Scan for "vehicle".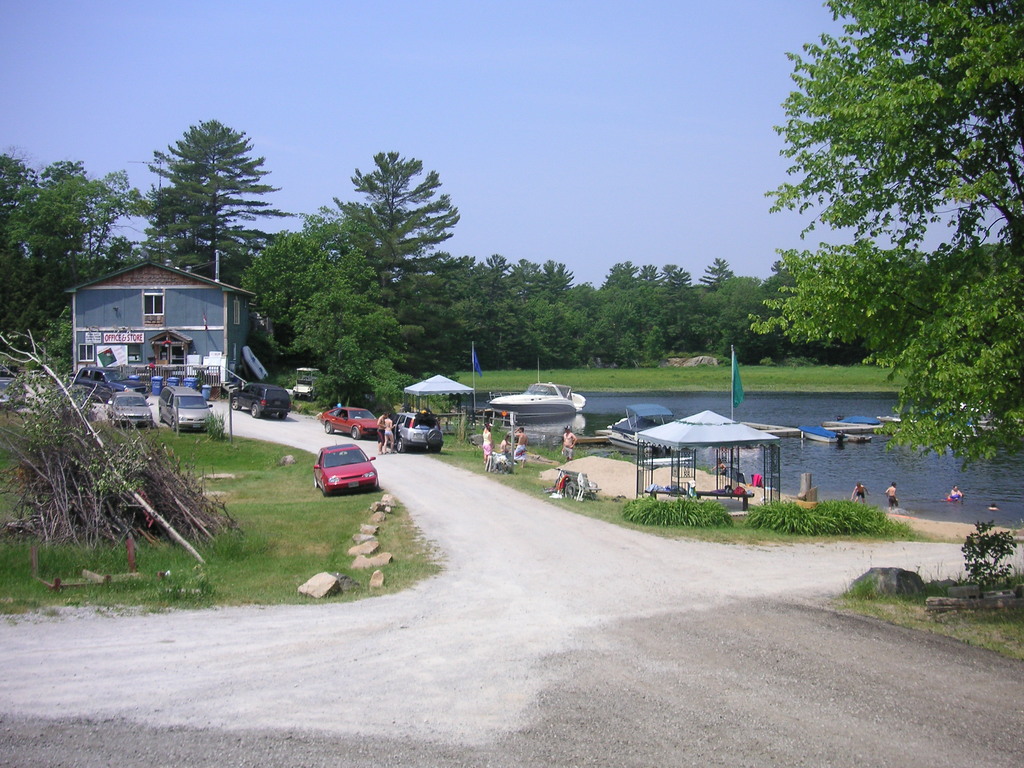
Scan result: (107,392,153,426).
